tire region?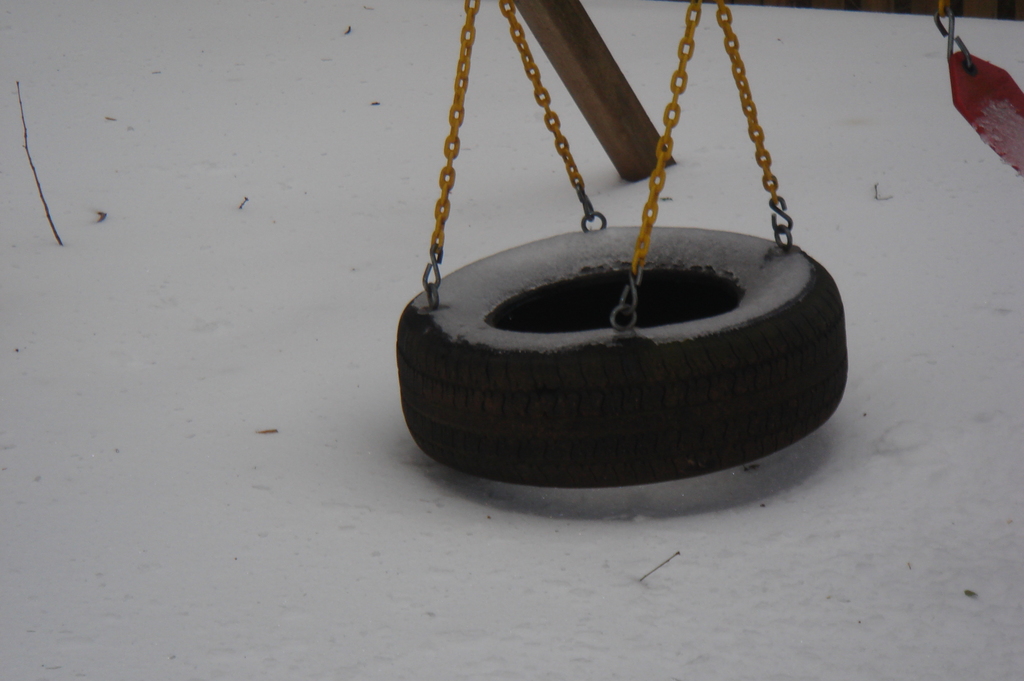
rect(398, 225, 847, 489)
